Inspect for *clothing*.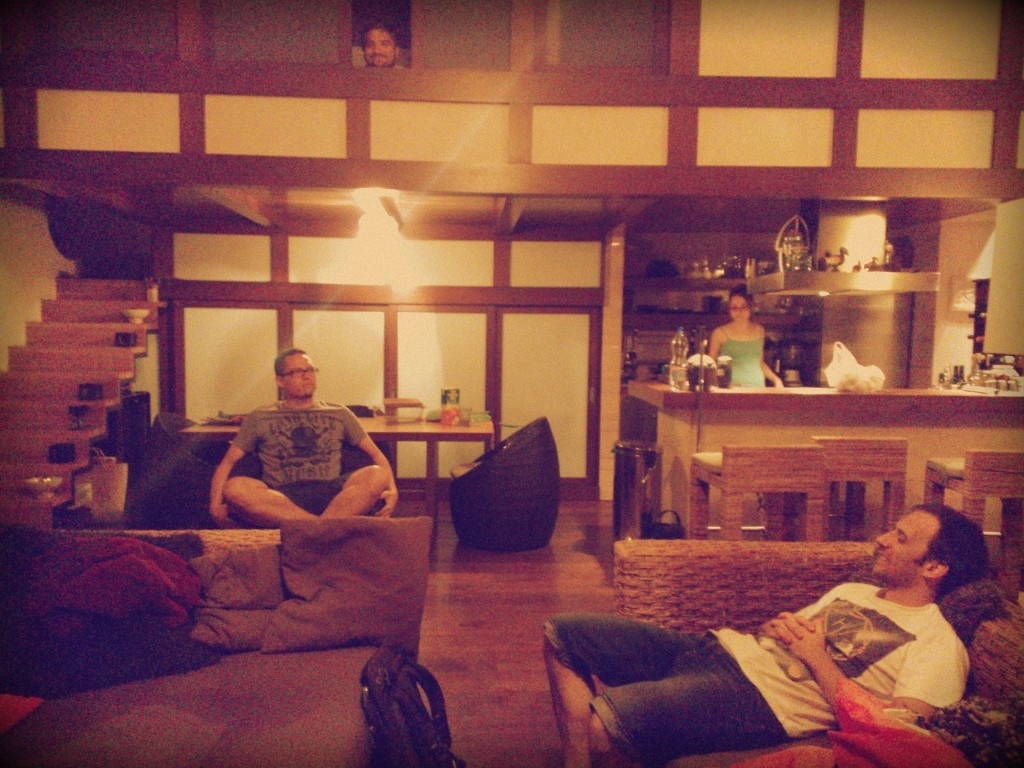
Inspection: Rect(230, 397, 365, 515).
